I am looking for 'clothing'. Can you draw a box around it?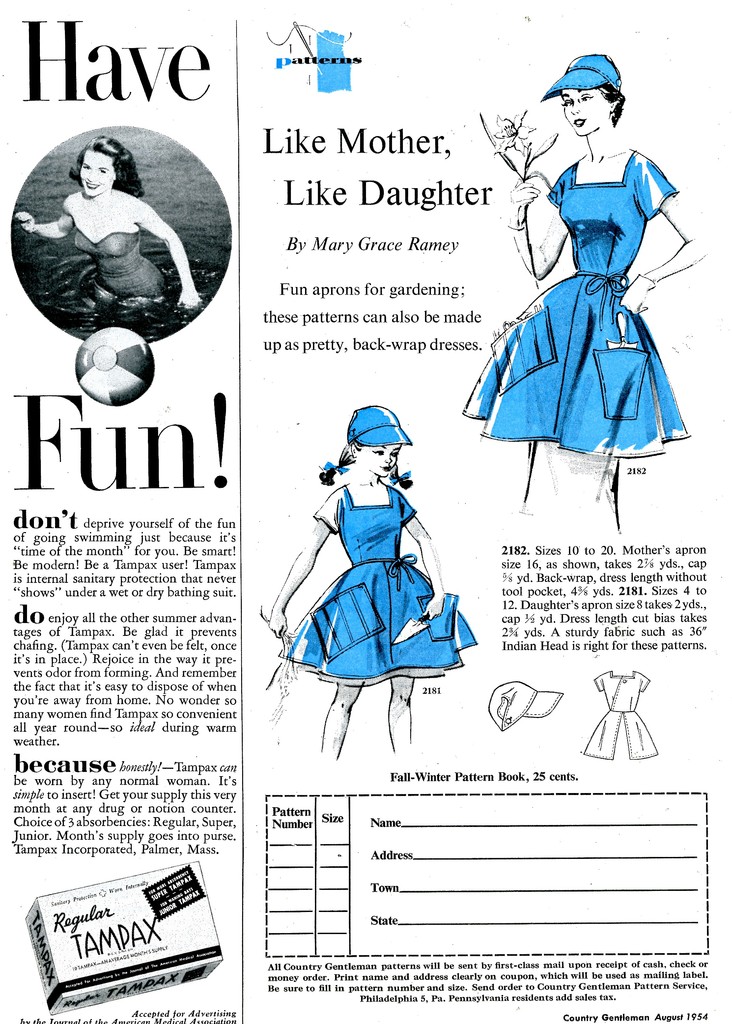
Sure, the bounding box is region(281, 489, 478, 685).
